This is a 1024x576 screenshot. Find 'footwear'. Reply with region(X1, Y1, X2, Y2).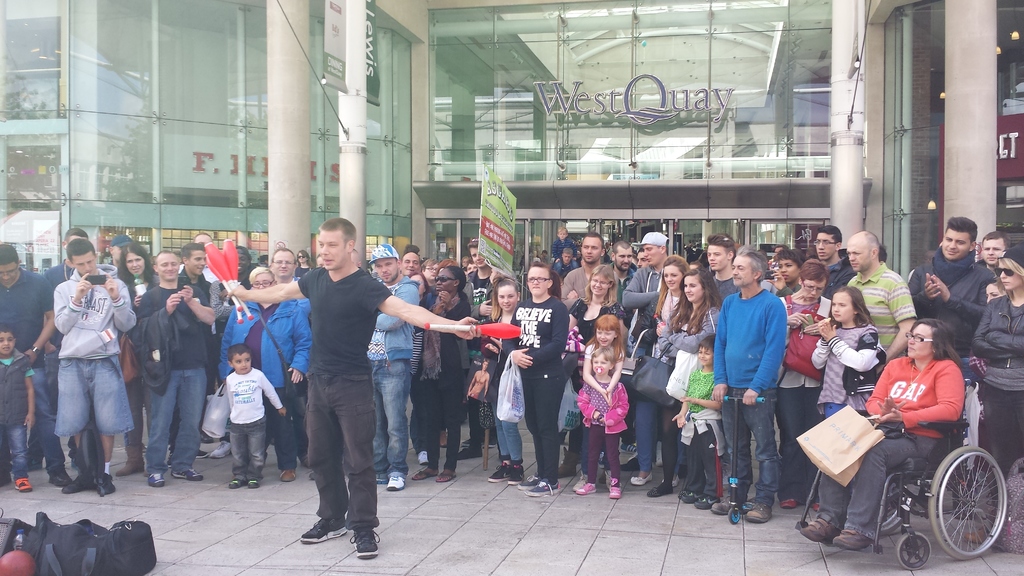
region(61, 468, 102, 492).
